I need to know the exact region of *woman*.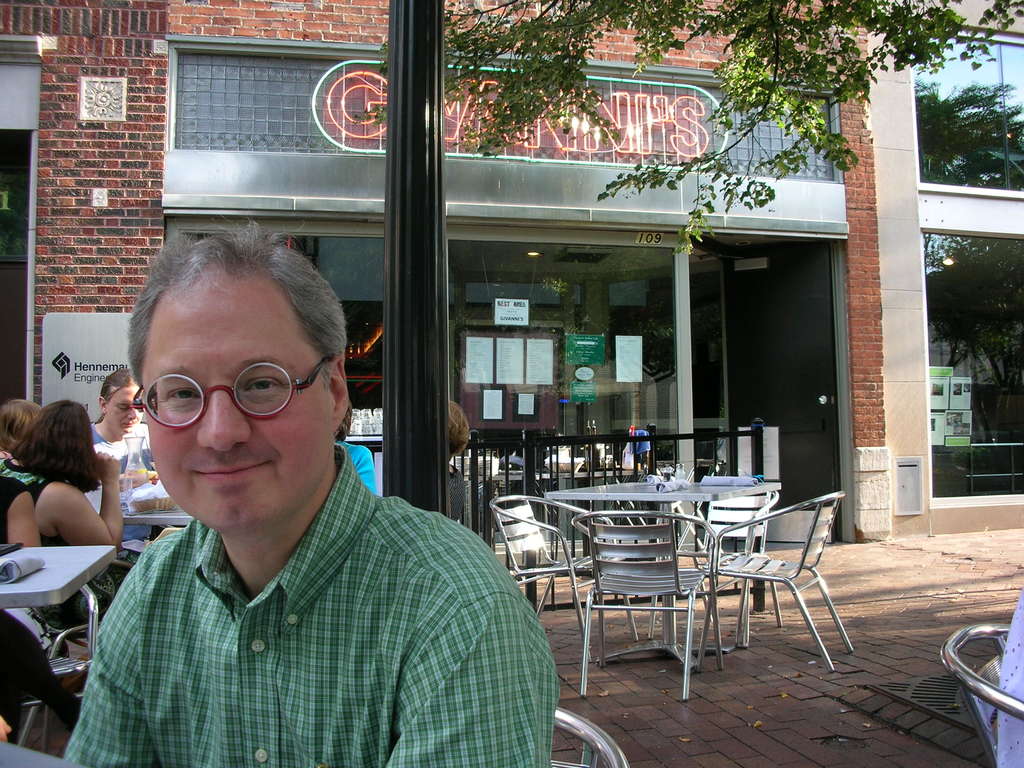
Region: bbox=(0, 398, 42, 459).
